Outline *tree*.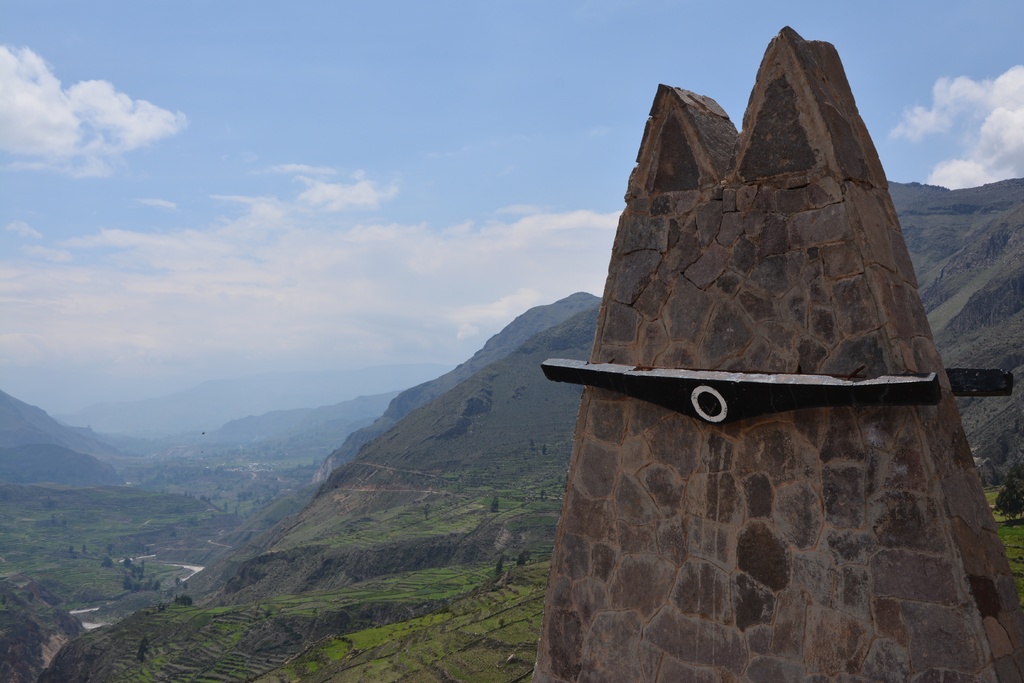
Outline: 538/441/550/459.
